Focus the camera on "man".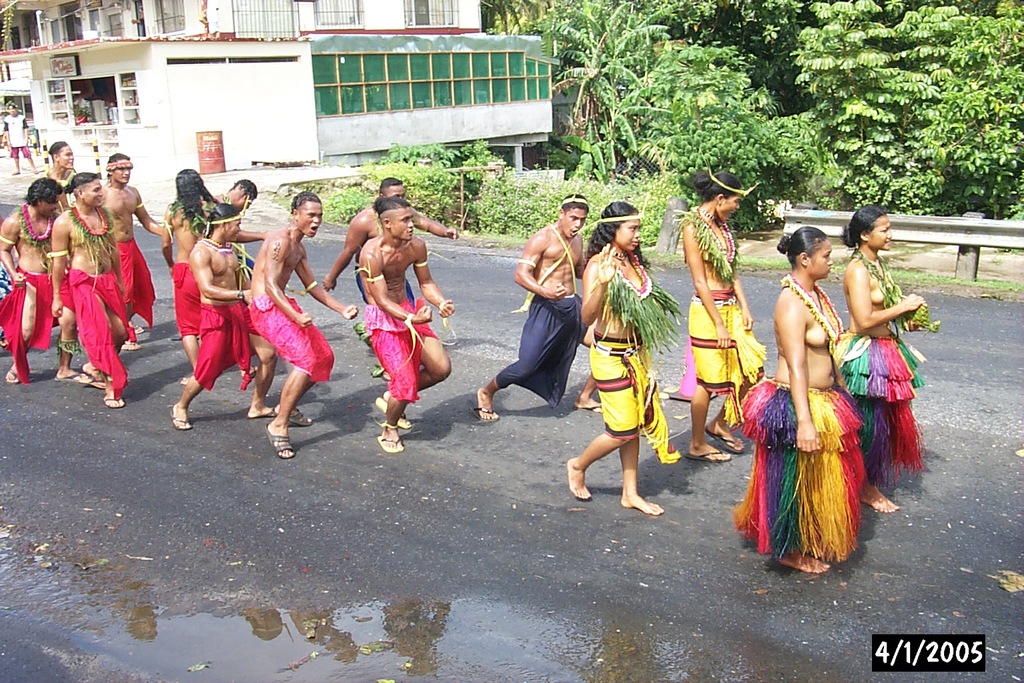
Focus region: 47/141/78/210.
